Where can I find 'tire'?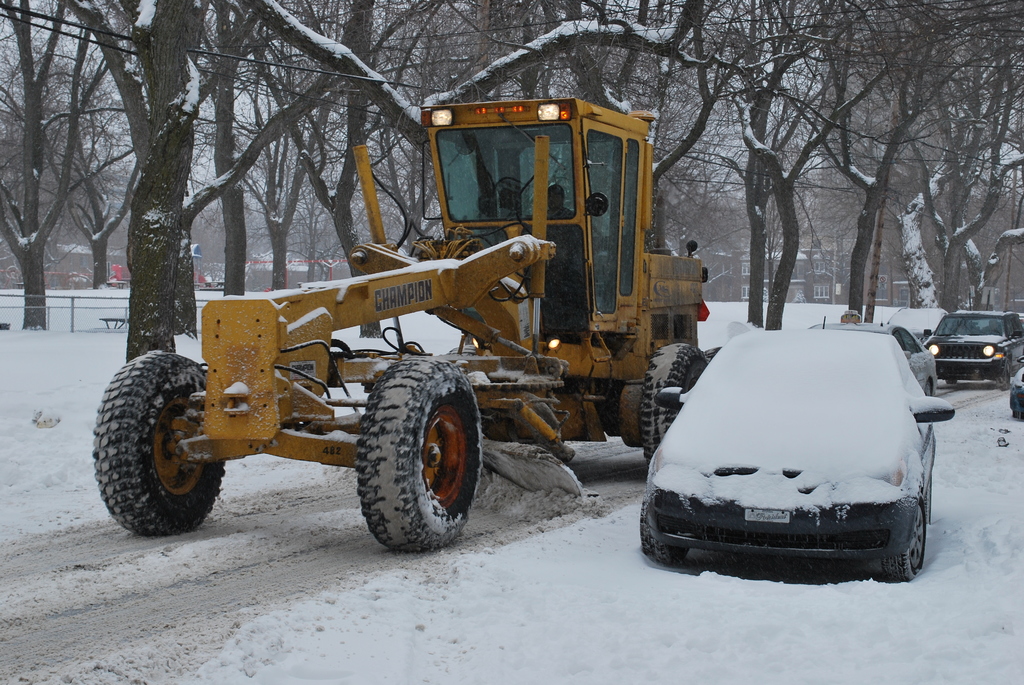
You can find it at [639,503,690,565].
